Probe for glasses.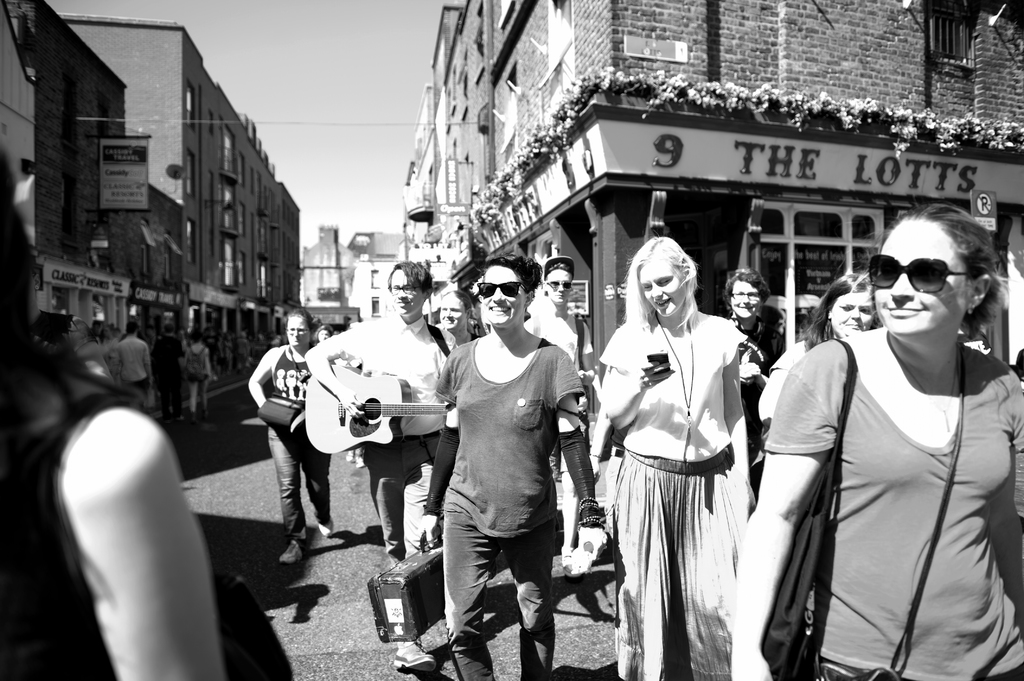
Probe result: 285,329,308,334.
